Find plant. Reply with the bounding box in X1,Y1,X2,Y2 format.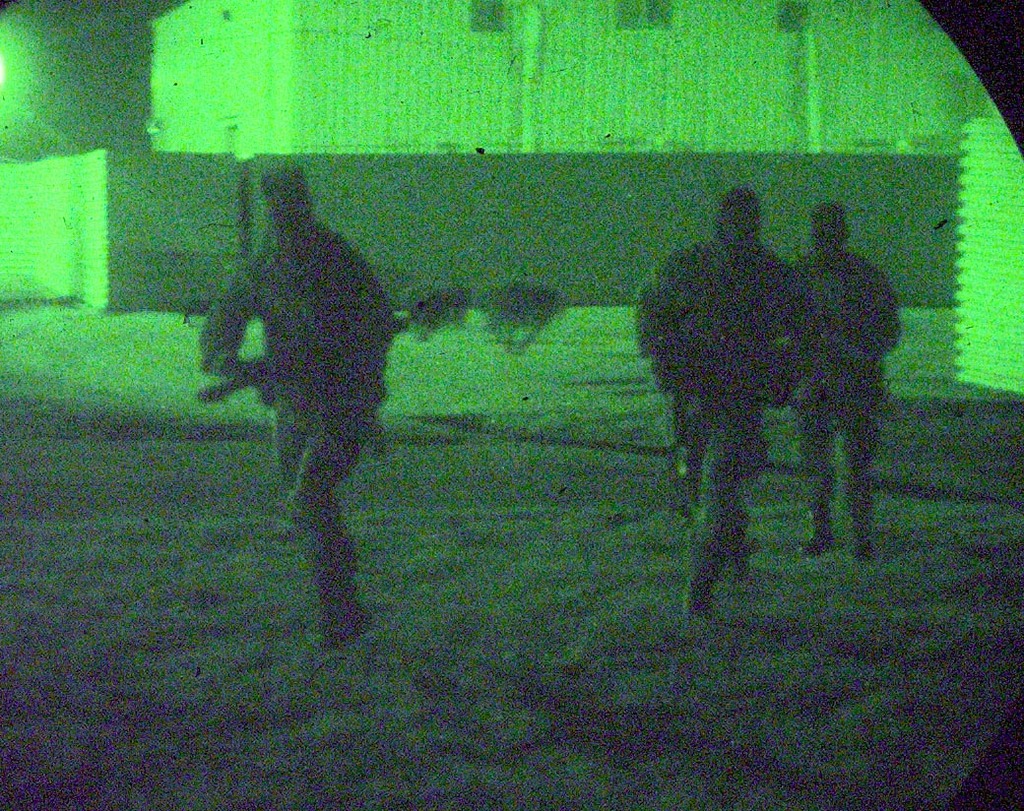
408,280,468,339.
